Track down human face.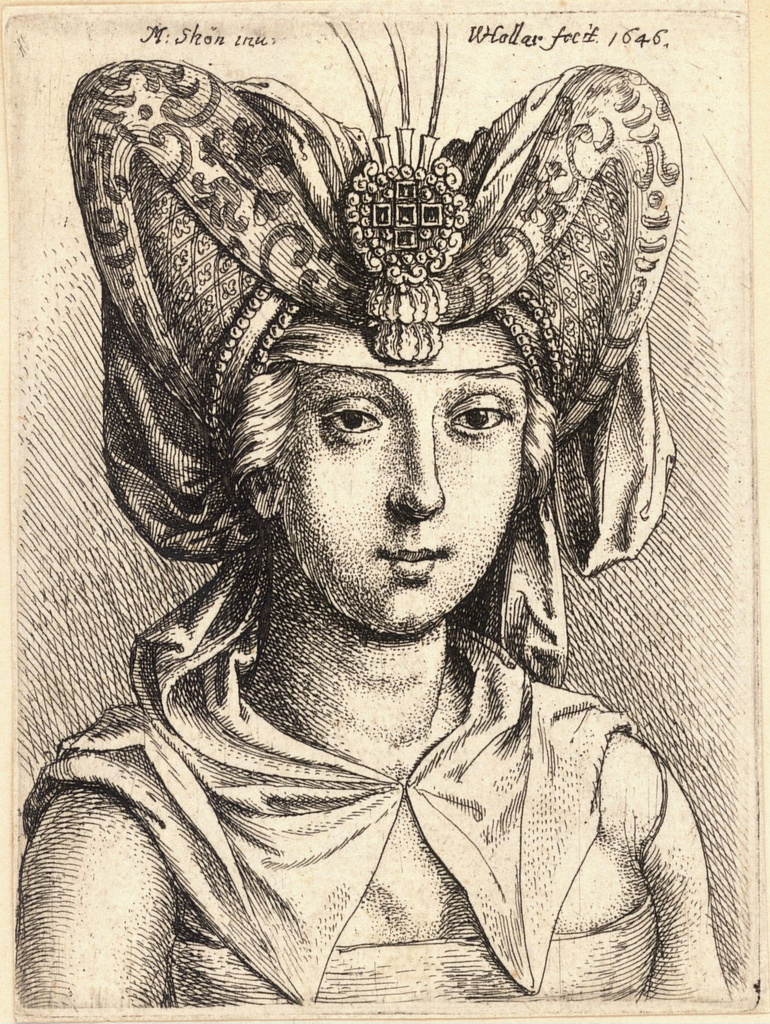
Tracked to <bbox>273, 325, 529, 631</bbox>.
